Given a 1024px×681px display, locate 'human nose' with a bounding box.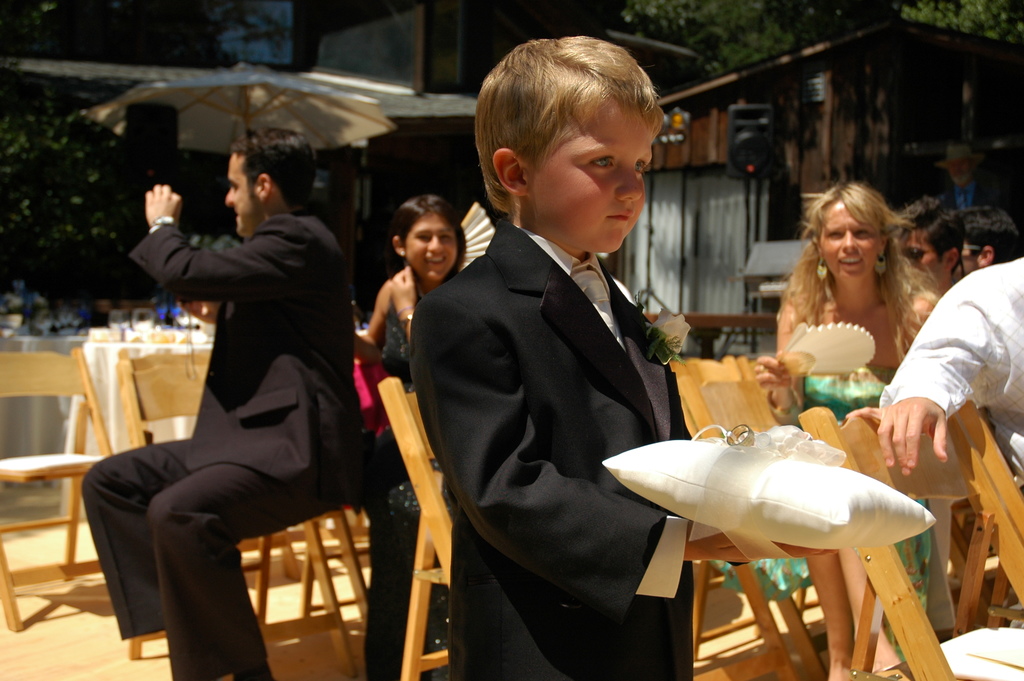
Located: box(429, 236, 447, 254).
